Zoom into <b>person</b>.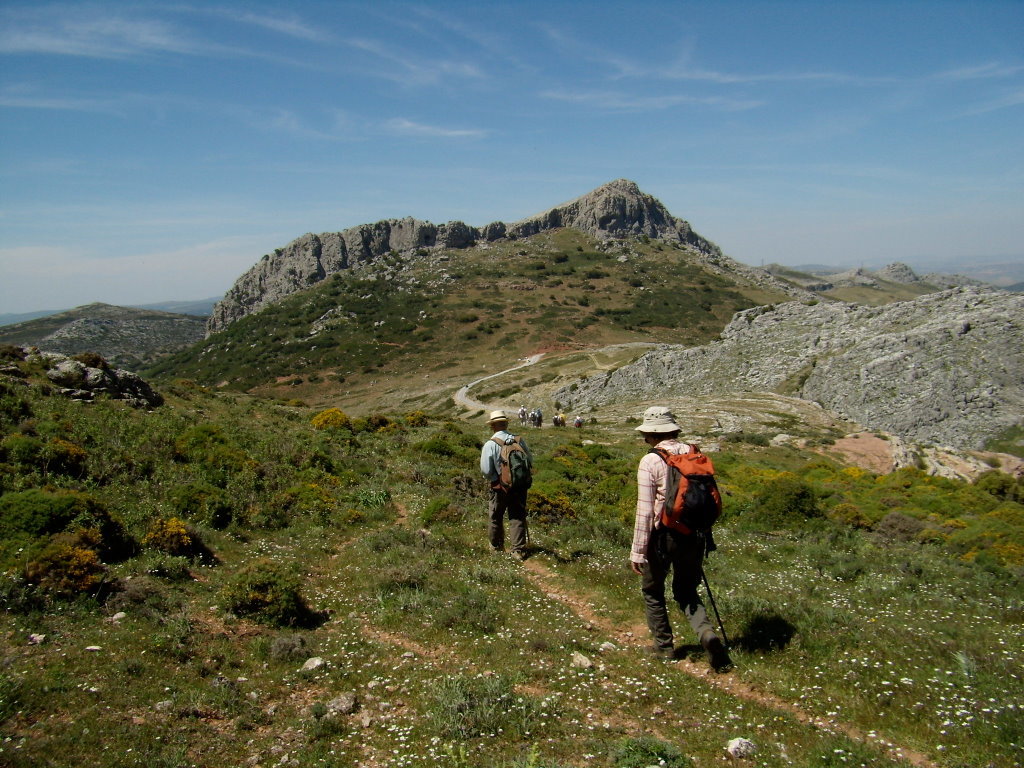
Zoom target: 531:411:544:432.
